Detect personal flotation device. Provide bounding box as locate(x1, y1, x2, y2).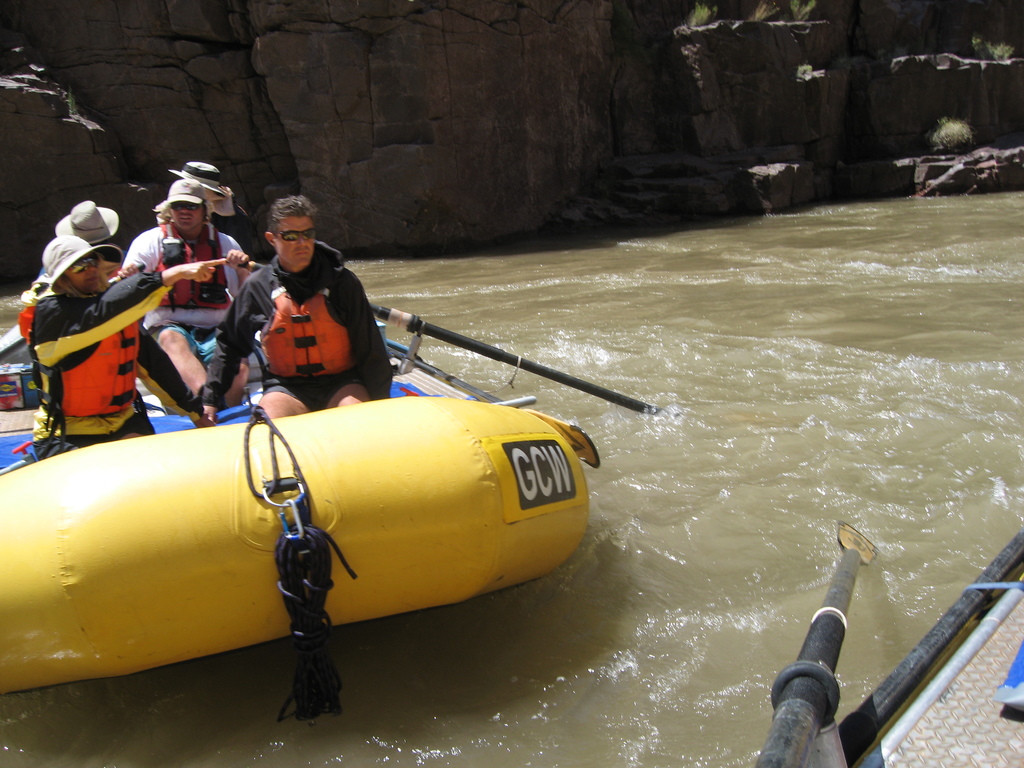
locate(94, 237, 124, 295).
